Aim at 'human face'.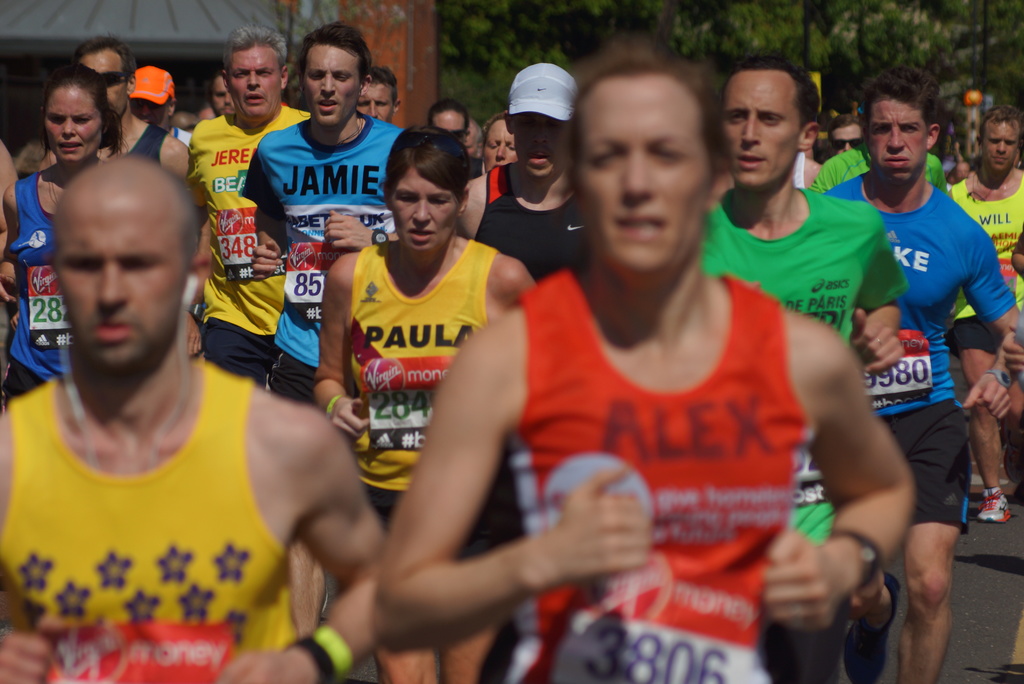
Aimed at detection(481, 120, 517, 174).
